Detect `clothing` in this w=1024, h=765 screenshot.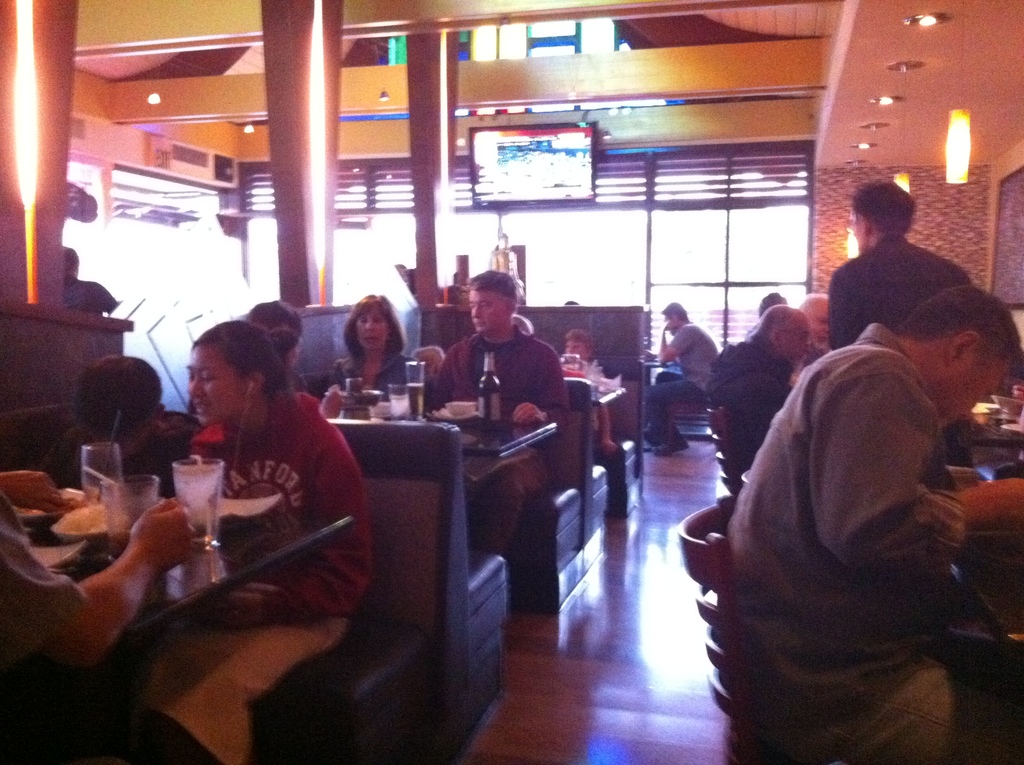
Detection: detection(333, 351, 417, 405).
